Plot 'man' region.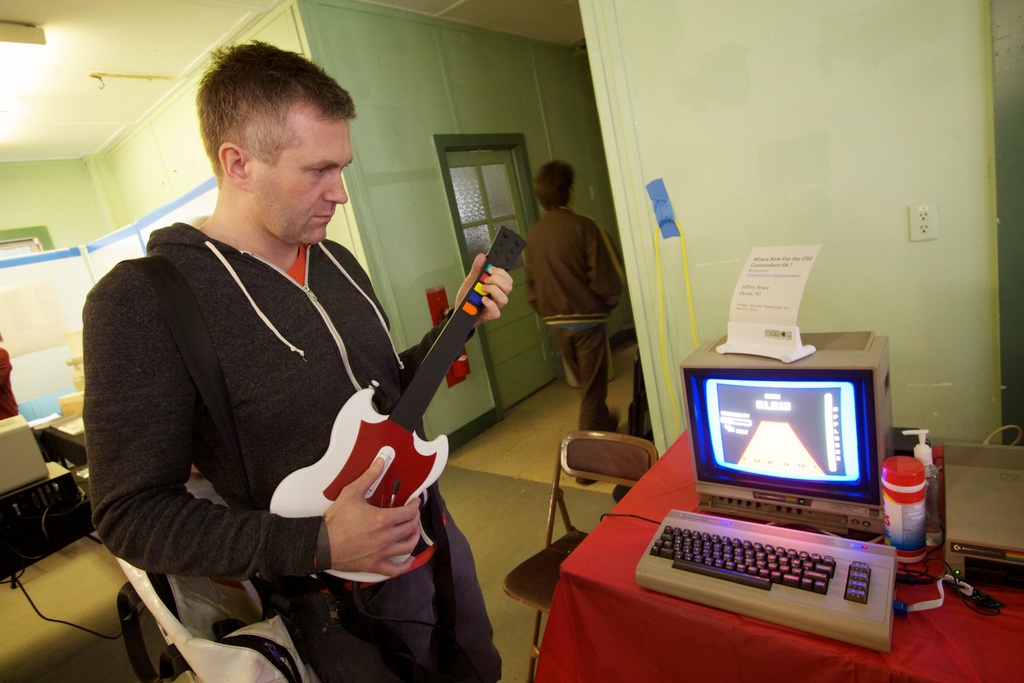
Plotted at {"x1": 77, "y1": 55, "x2": 517, "y2": 667}.
